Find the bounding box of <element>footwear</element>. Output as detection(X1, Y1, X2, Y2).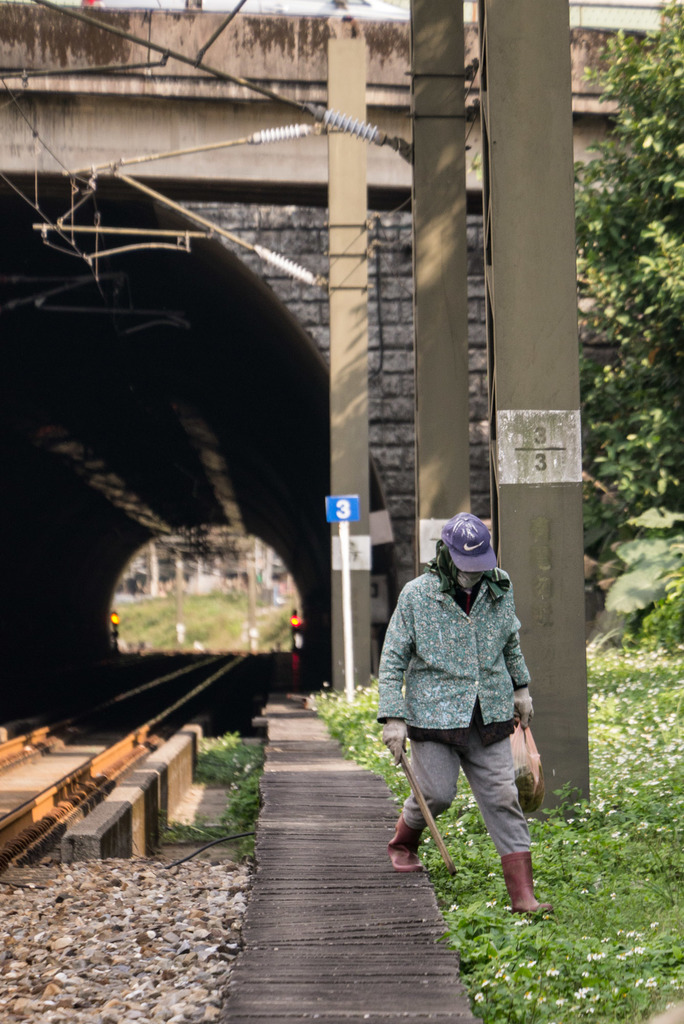
detection(384, 820, 428, 872).
